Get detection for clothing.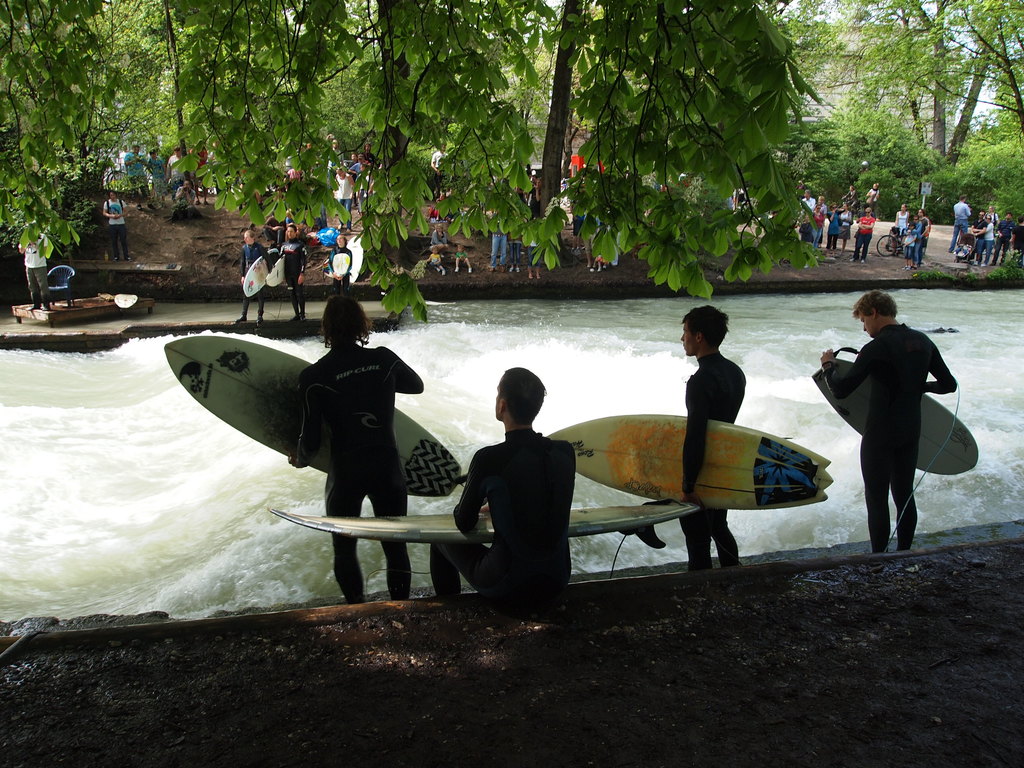
Detection: box=[953, 196, 1023, 262].
